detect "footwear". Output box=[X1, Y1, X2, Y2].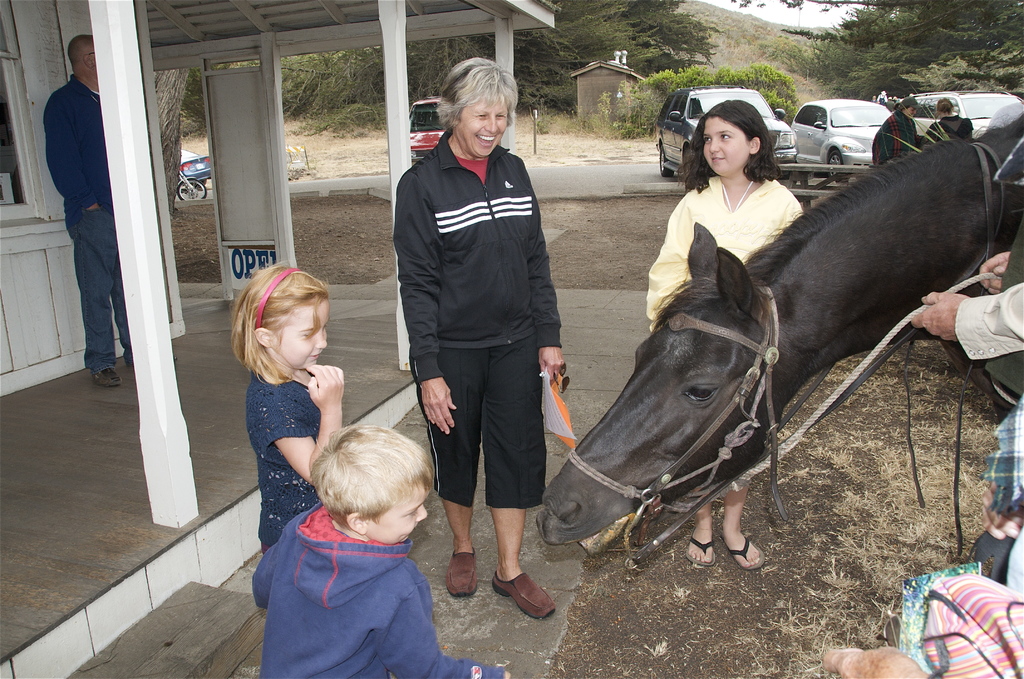
box=[491, 573, 561, 623].
